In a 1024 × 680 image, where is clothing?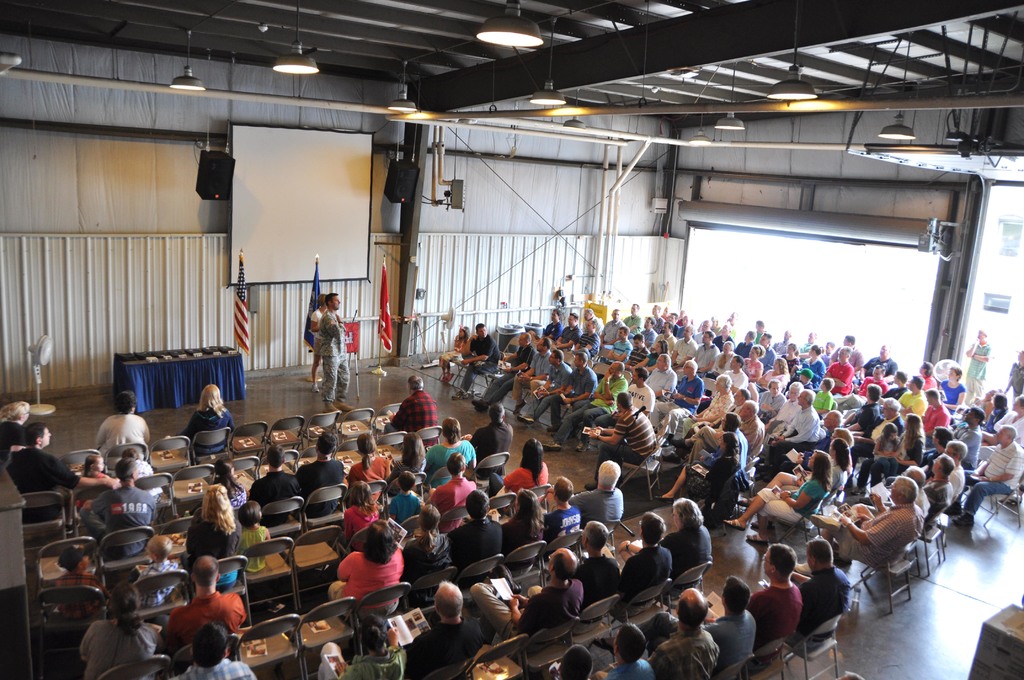
(440, 334, 465, 371).
